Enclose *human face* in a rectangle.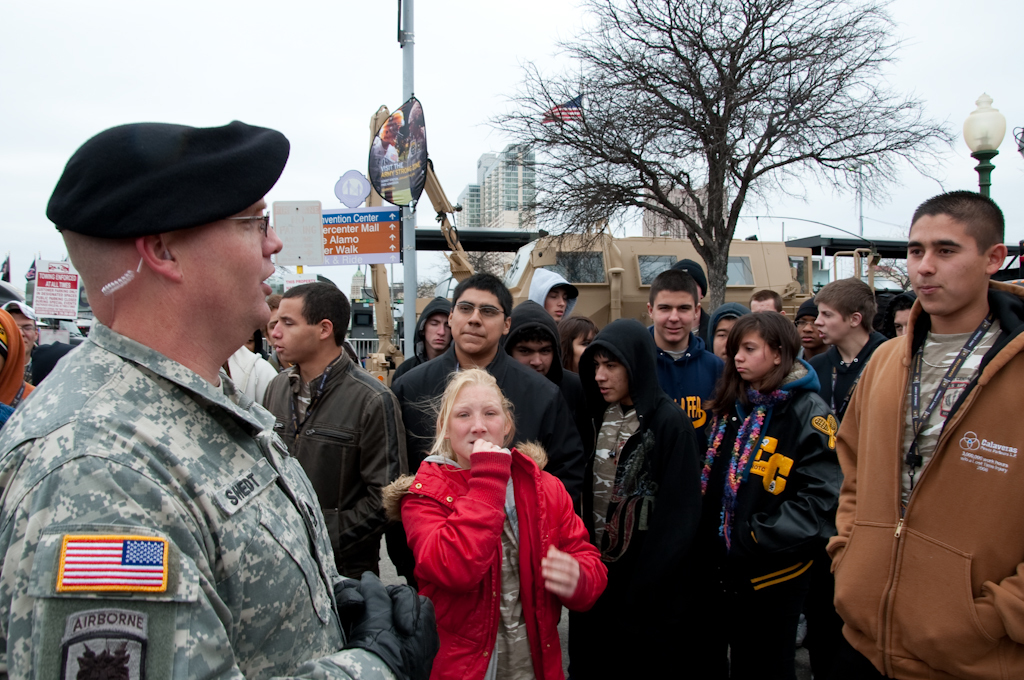
x1=716 y1=320 x2=740 y2=361.
